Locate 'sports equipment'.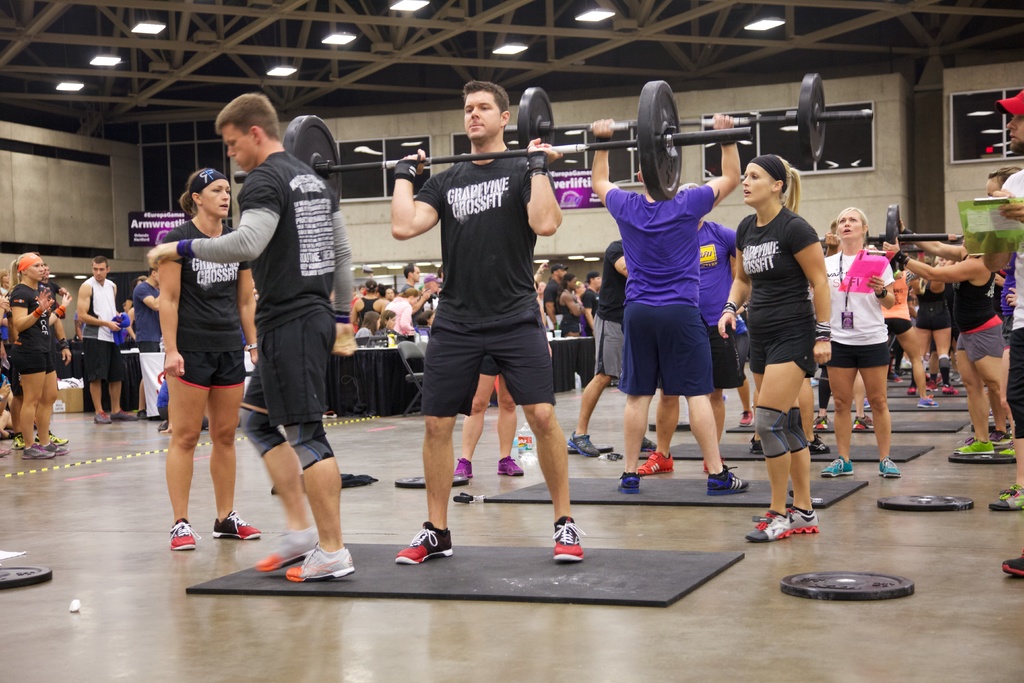
Bounding box: bbox=(503, 74, 874, 164).
